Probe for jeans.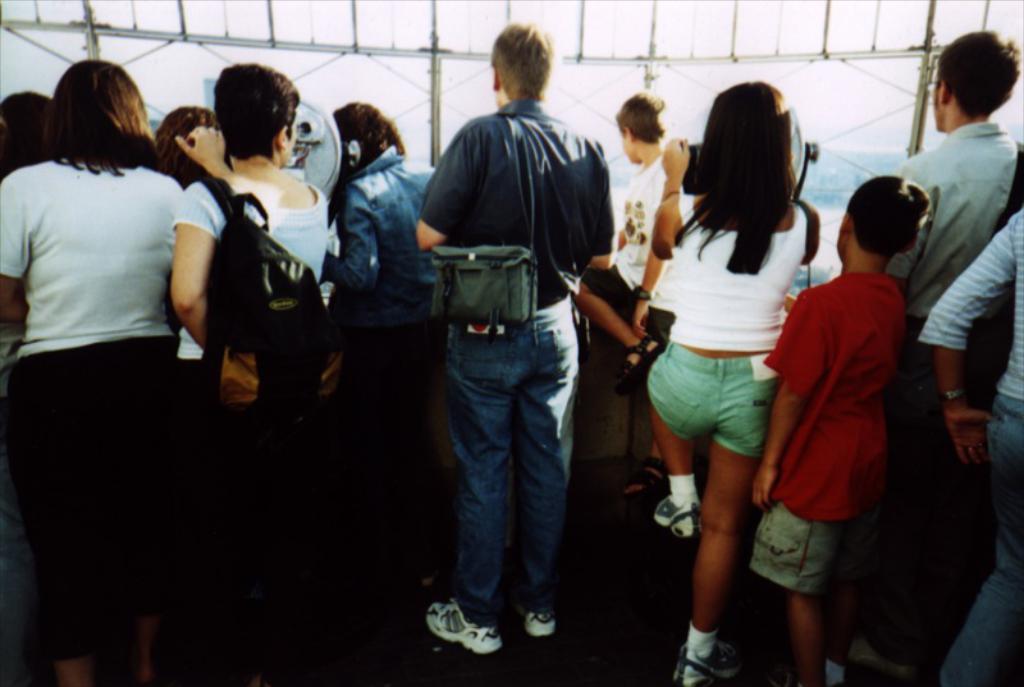
Probe result: x1=644, y1=340, x2=782, y2=457.
